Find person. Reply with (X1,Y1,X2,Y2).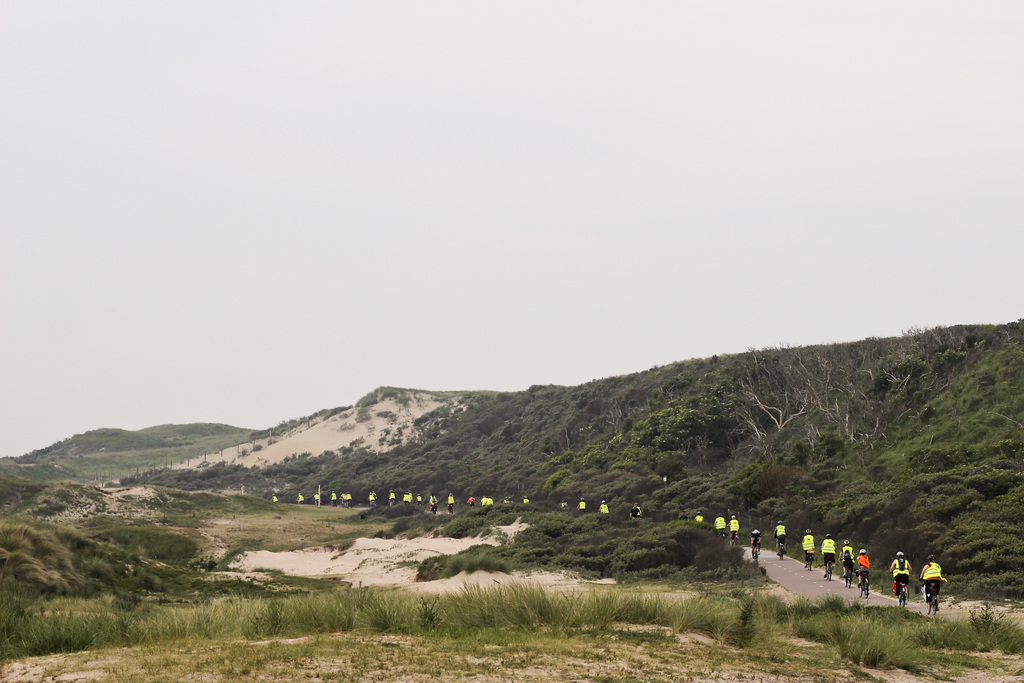
(575,497,588,515).
